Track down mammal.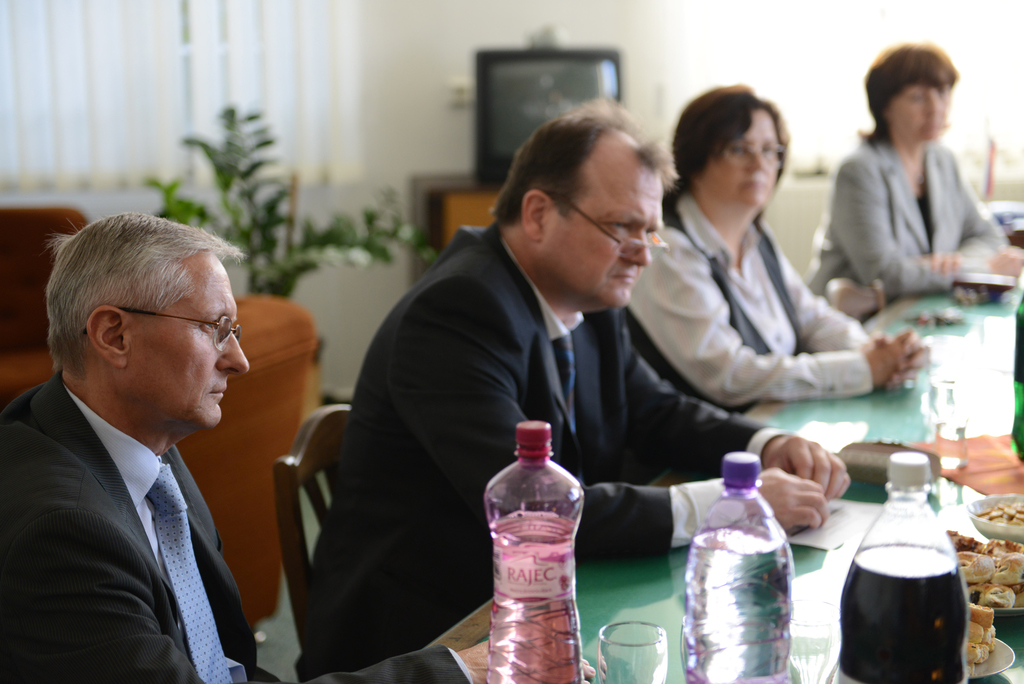
Tracked to 0/210/594/683.
